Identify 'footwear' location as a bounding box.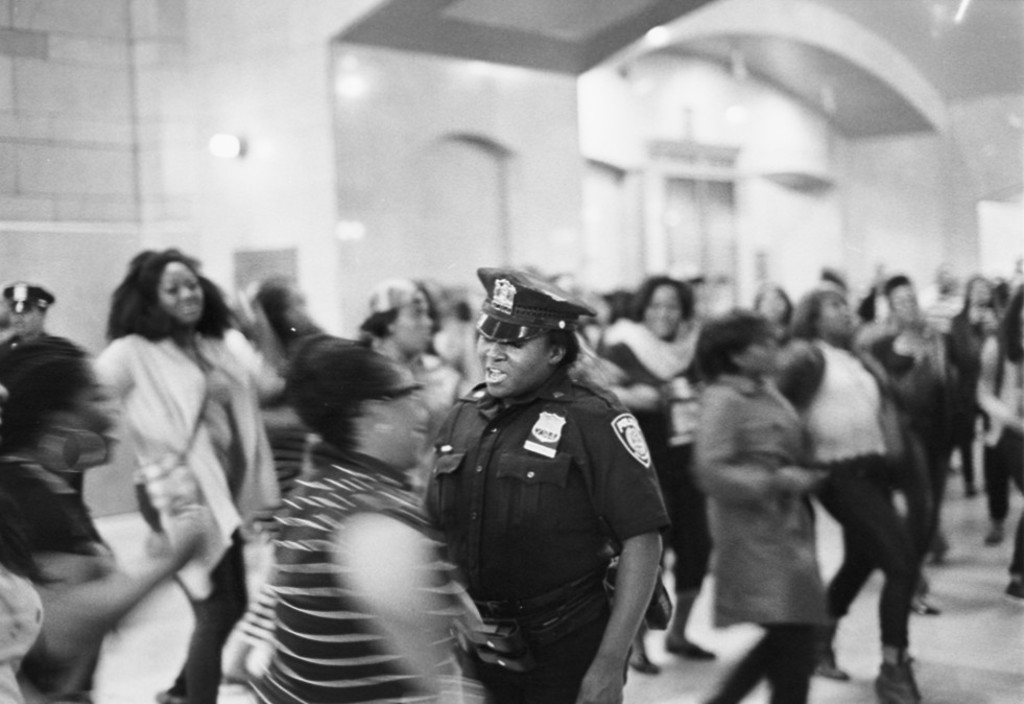
<box>816,656,850,677</box>.
